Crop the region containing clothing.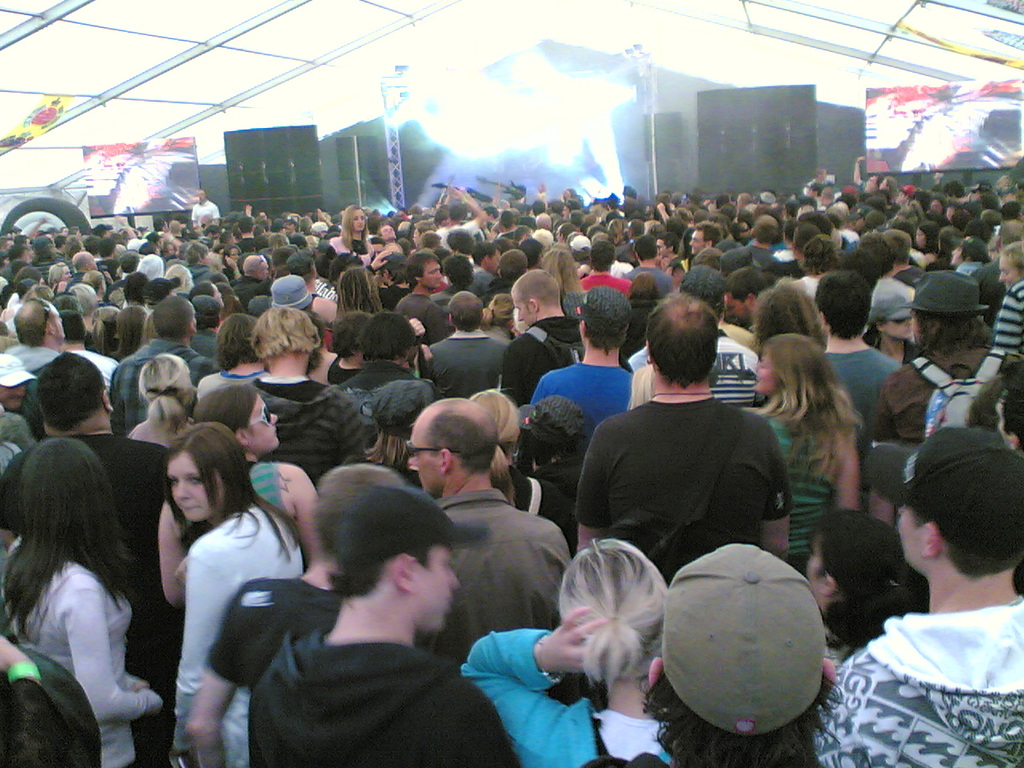
Crop region: detection(357, 362, 414, 403).
